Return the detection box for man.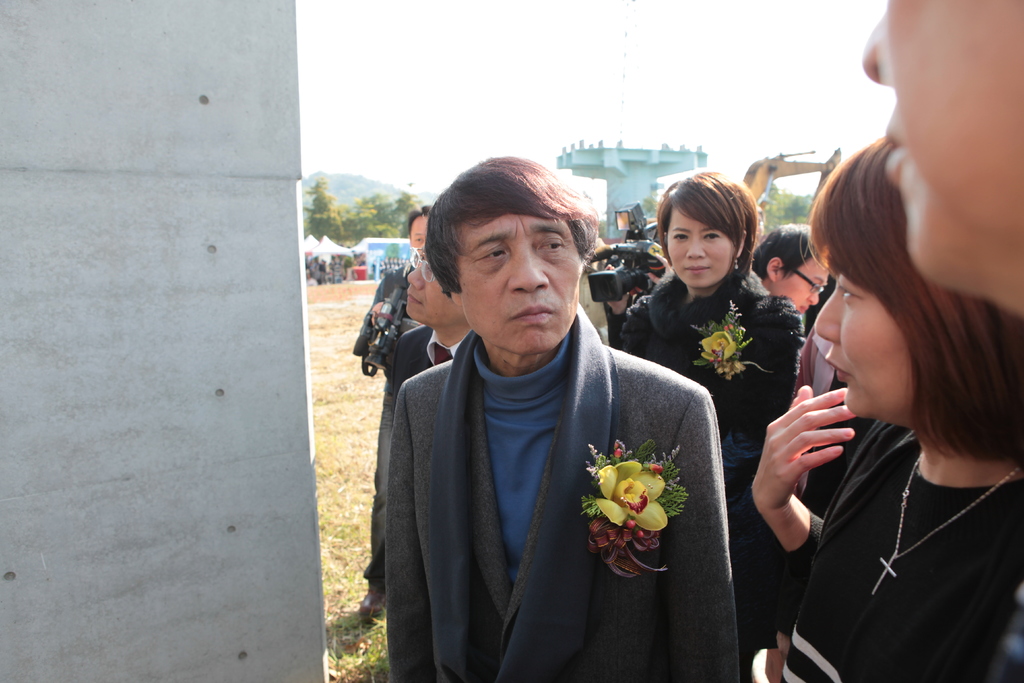
(left=360, top=206, right=440, bottom=613).
